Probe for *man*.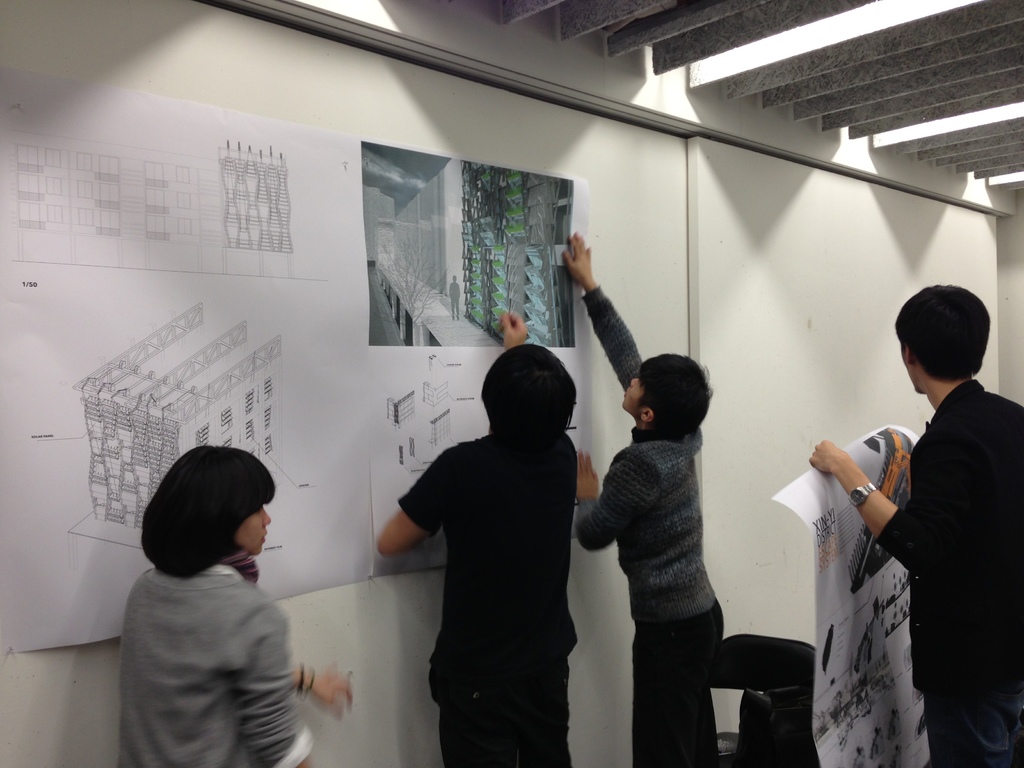
Probe result: bbox=(370, 309, 582, 767).
